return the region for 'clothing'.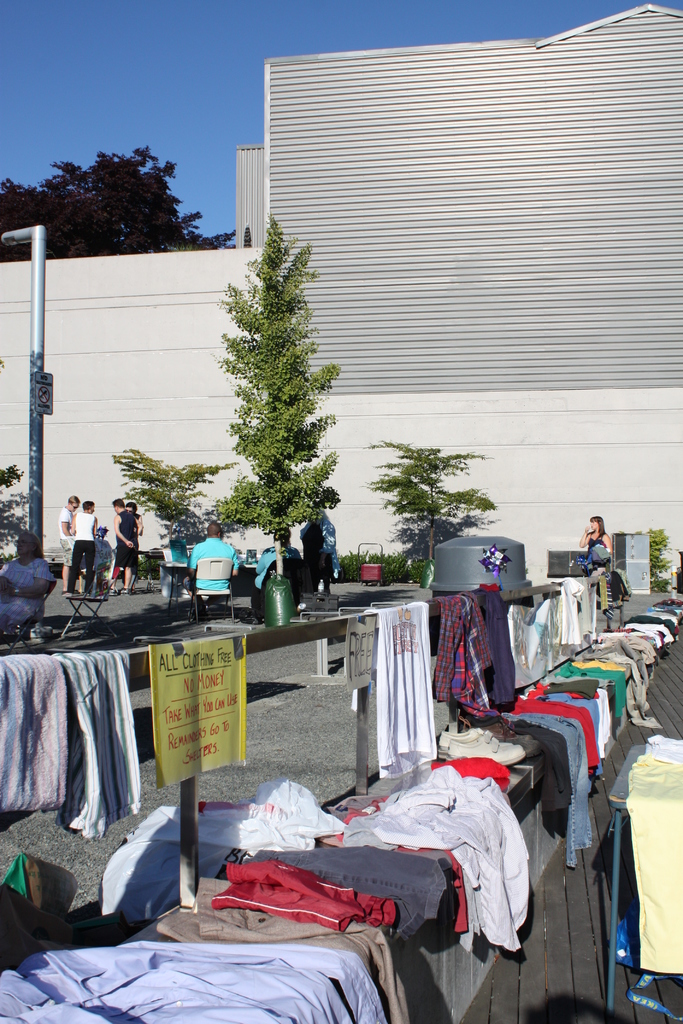
bbox=(254, 546, 302, 586).
